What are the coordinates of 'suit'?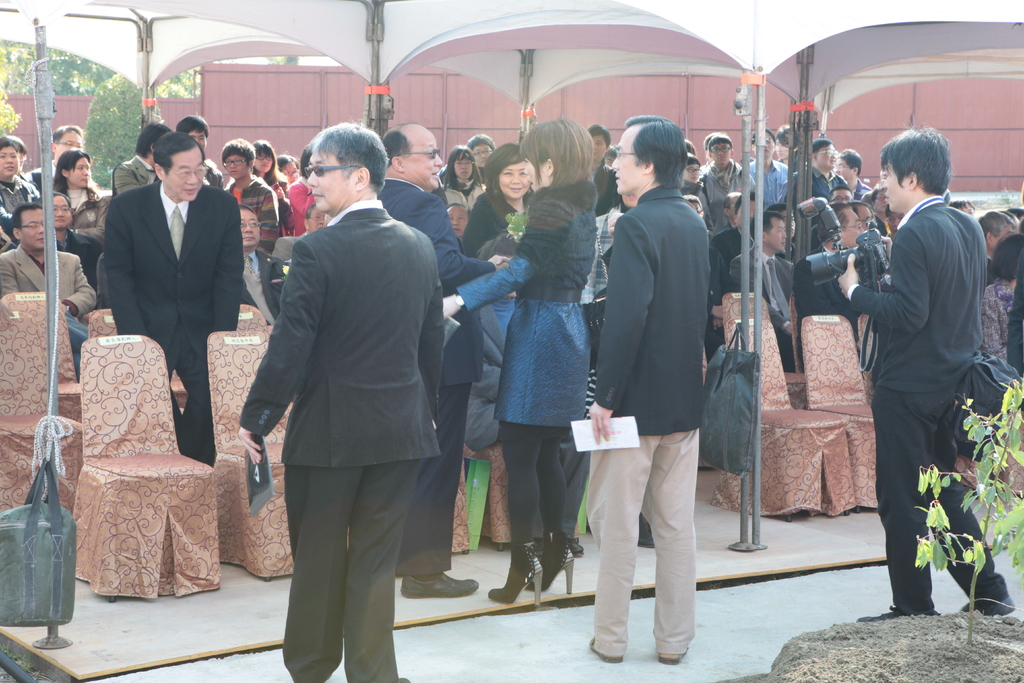
703, 245, 794, 371.
